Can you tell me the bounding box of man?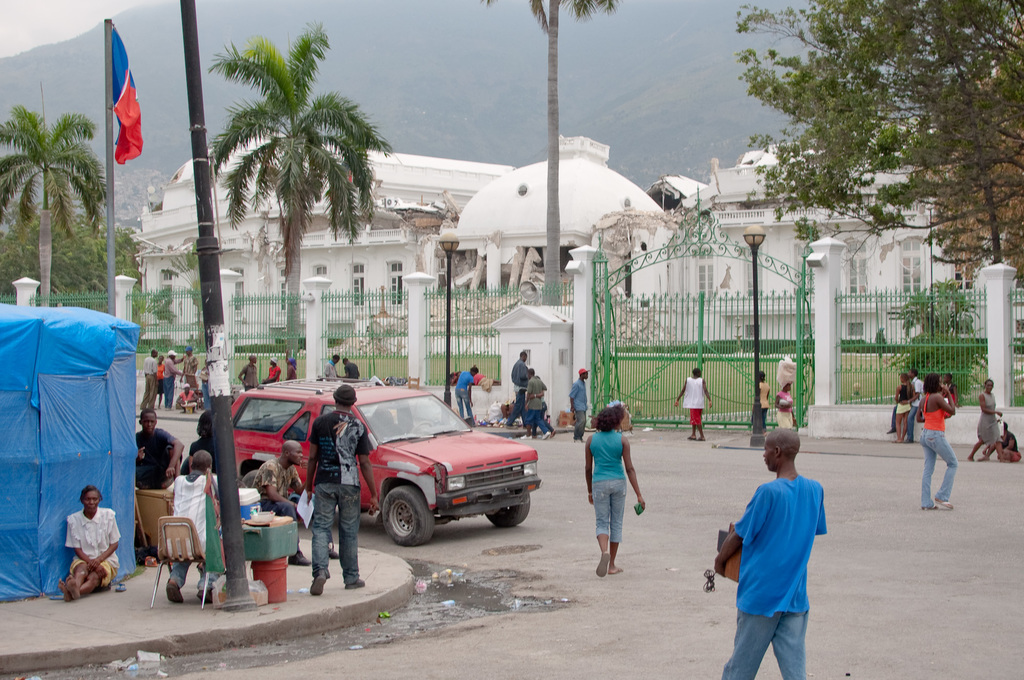
569/369/589/446.
